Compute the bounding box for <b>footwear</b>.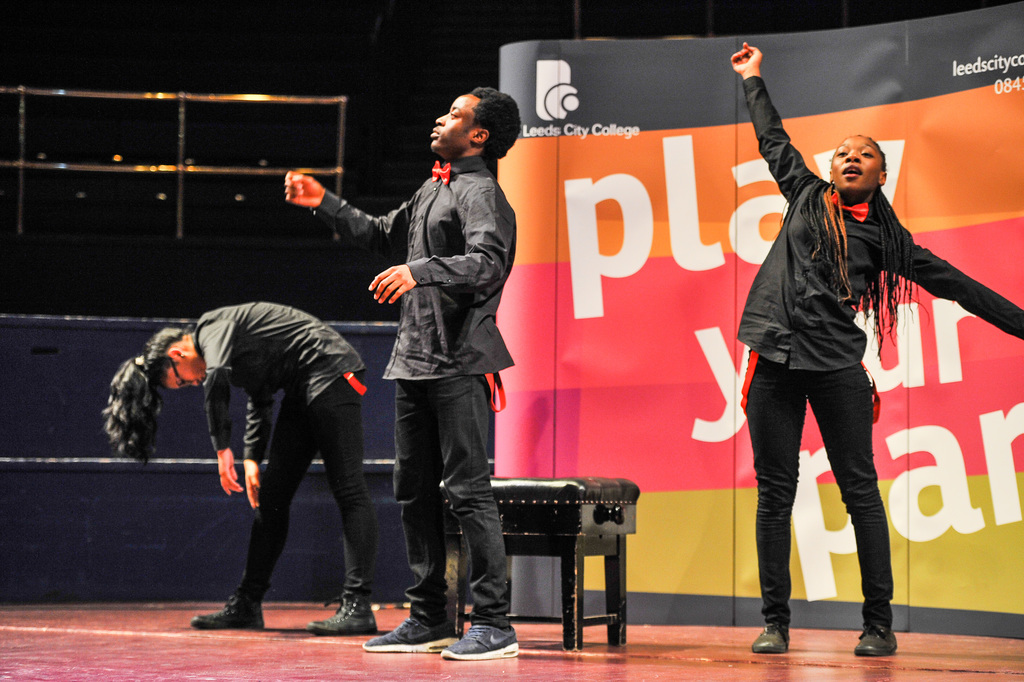
[x1=851, y1=631, x2=902, y2=656].
